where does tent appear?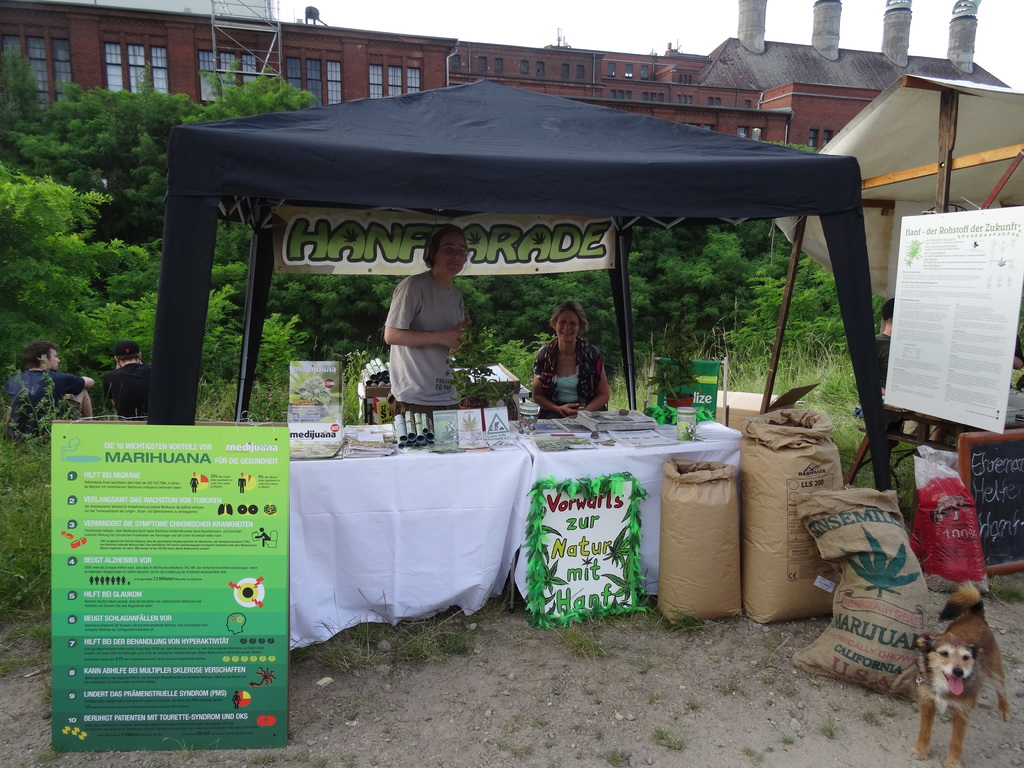
Appears at <bbox>143, 73, 893, 493</bbox>.
